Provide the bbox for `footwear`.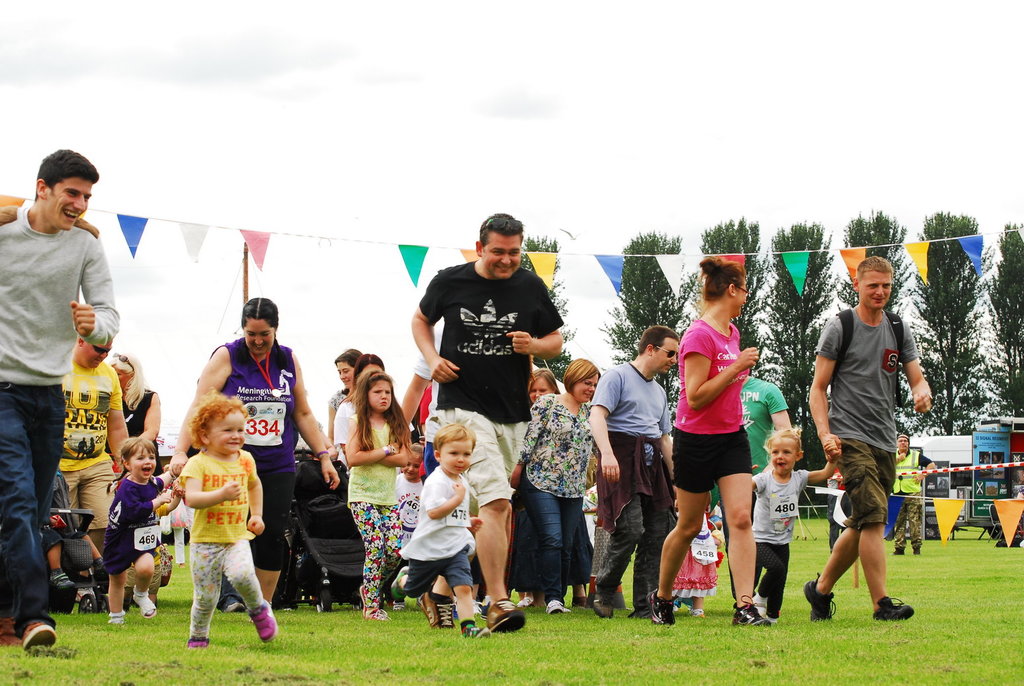
pyautogui.locateOnScreen(414, 591, 452, 632).
